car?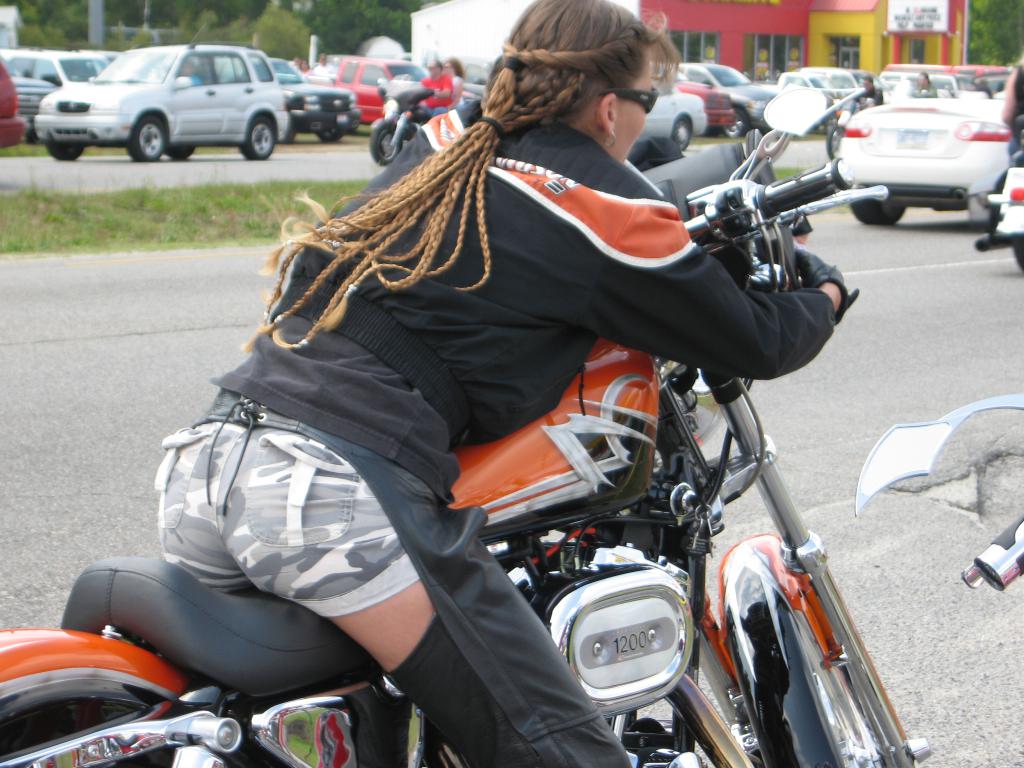
<region>838, 94, 1017, 225</region>
